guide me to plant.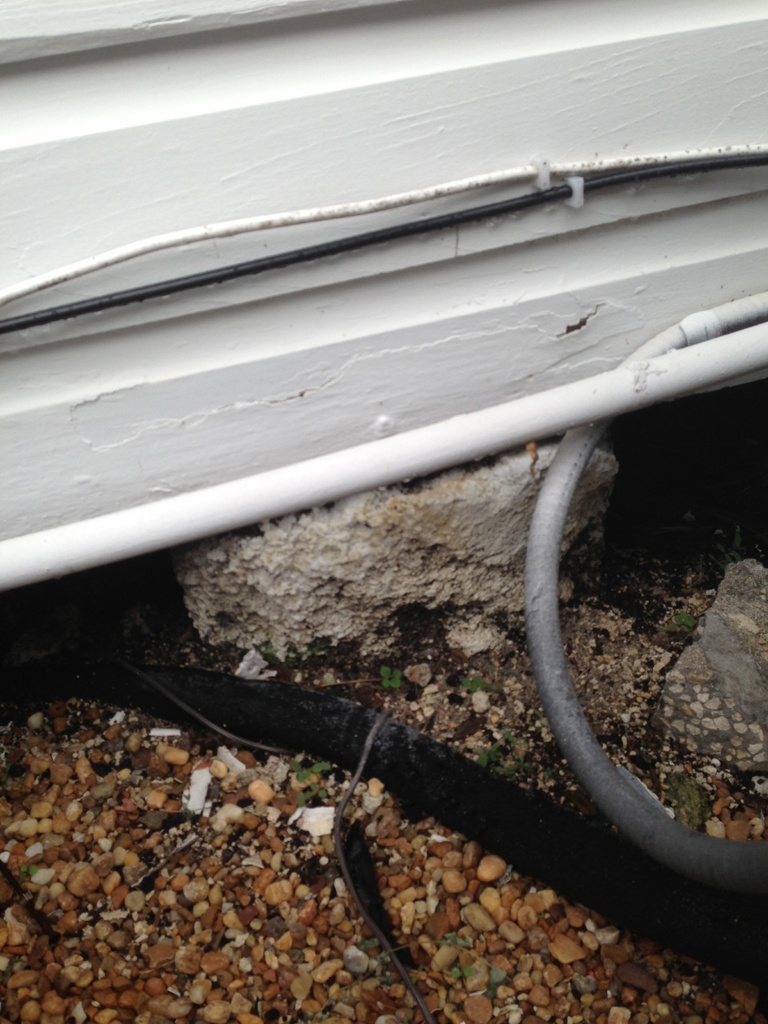
Guidance: [458,676,493,694].
